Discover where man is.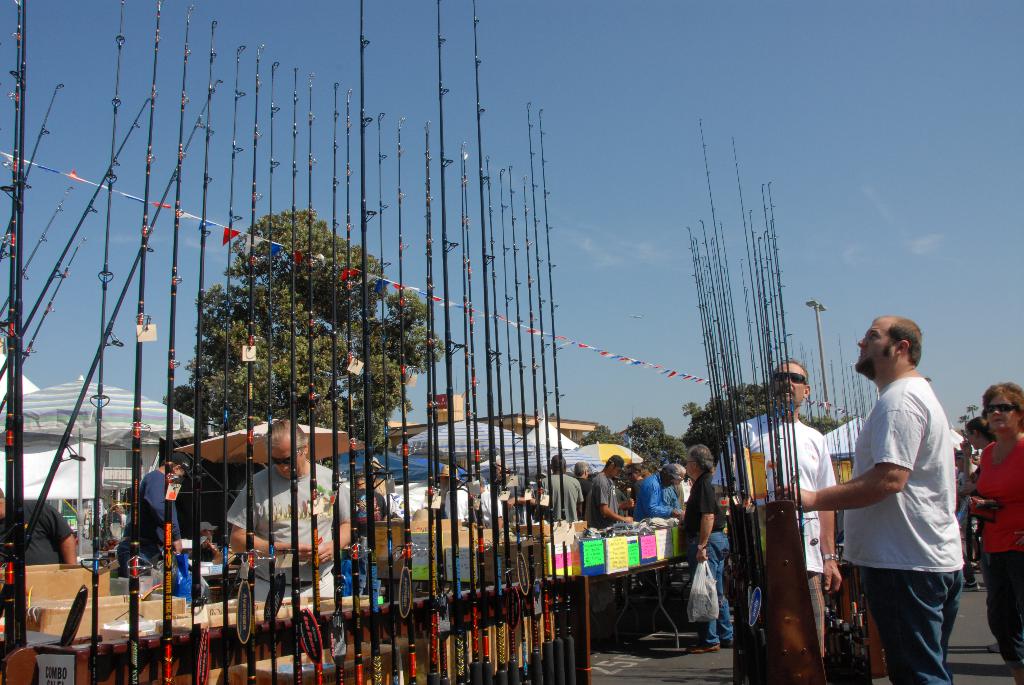
Discovered at [x1=708, y1=357, x2=846, y2=676].
